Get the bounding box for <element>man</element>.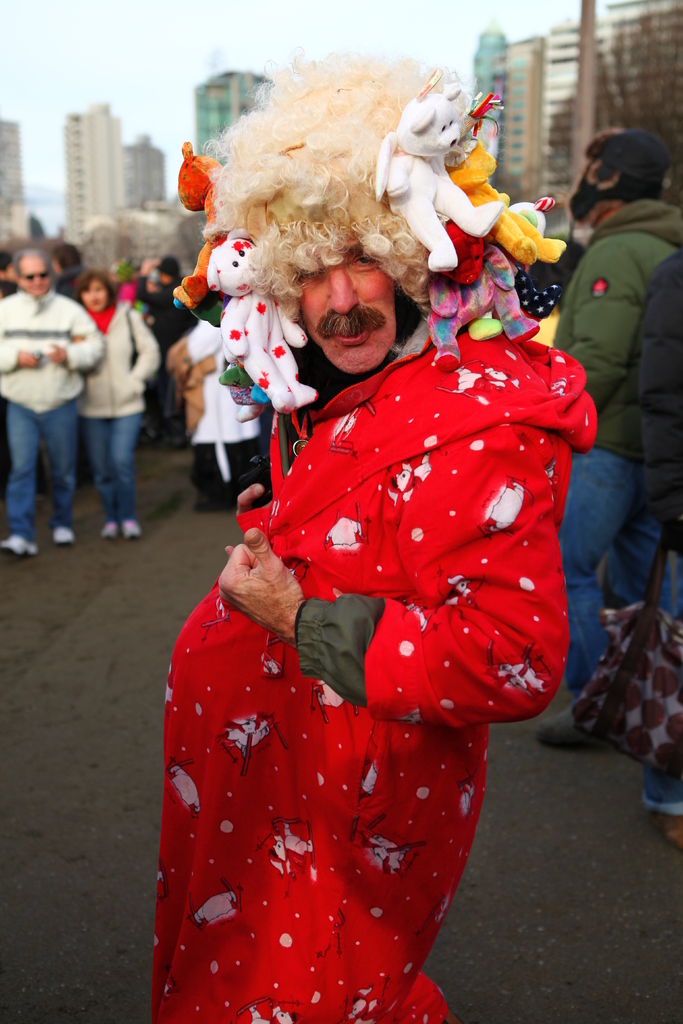
locate(0, 245, 106, 557).
